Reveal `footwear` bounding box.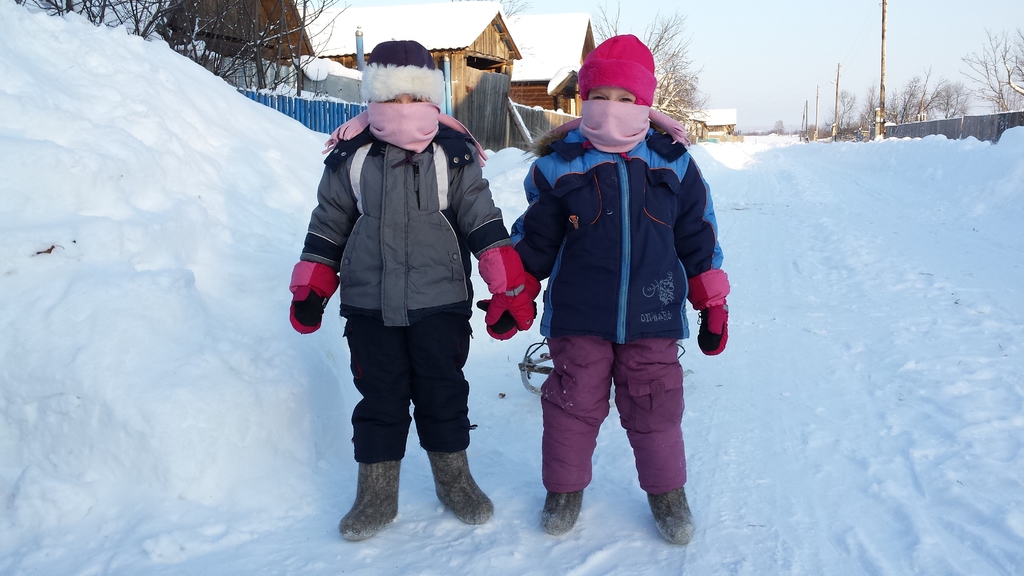
Revealed: bbox=[338, 460, 399, 540].
